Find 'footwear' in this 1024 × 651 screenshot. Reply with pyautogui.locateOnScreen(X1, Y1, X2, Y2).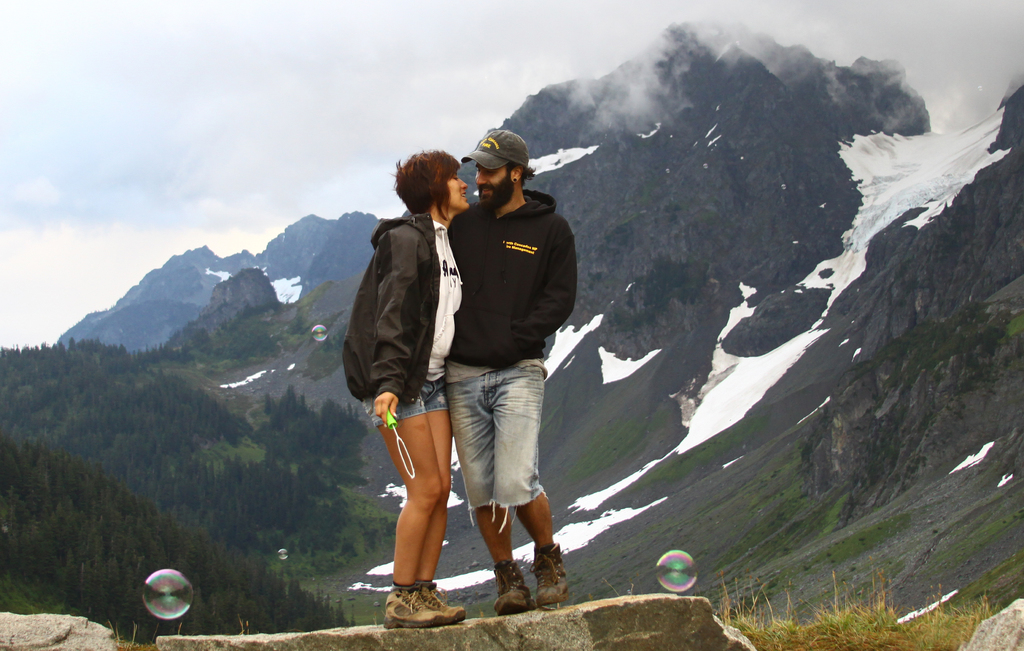
pyautogui.locateOnScreen(538, 538, 573, 611).
